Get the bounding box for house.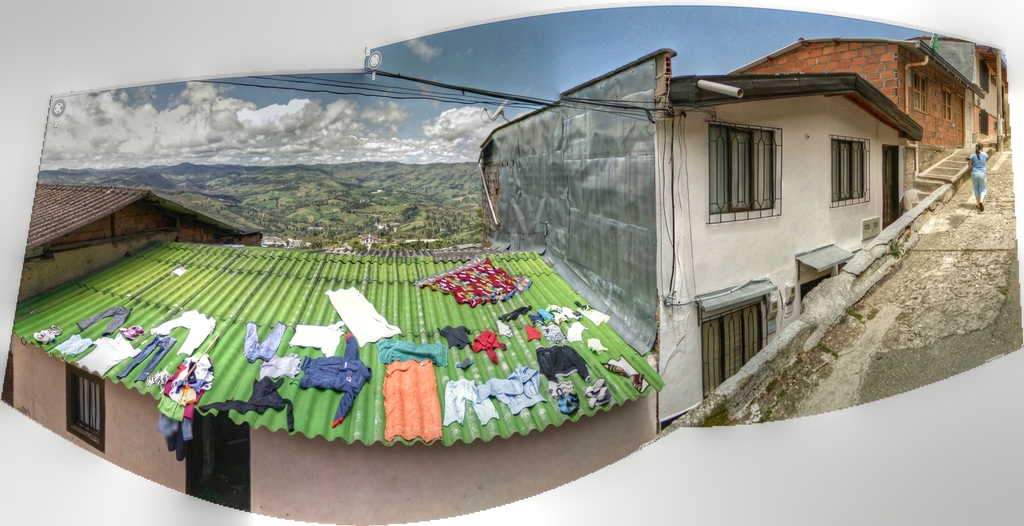
913, 37, 1023, 136.
